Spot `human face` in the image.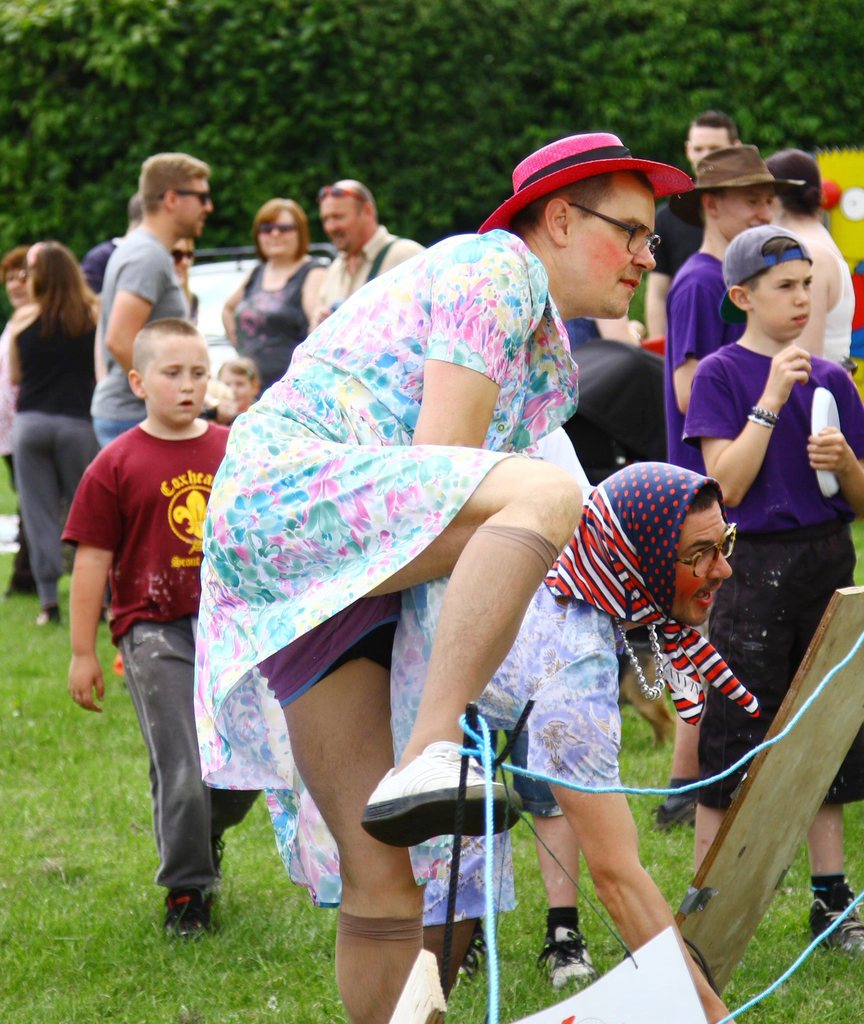
`human face` found at (x1=720, y1=181, x2=776, y2=241).
